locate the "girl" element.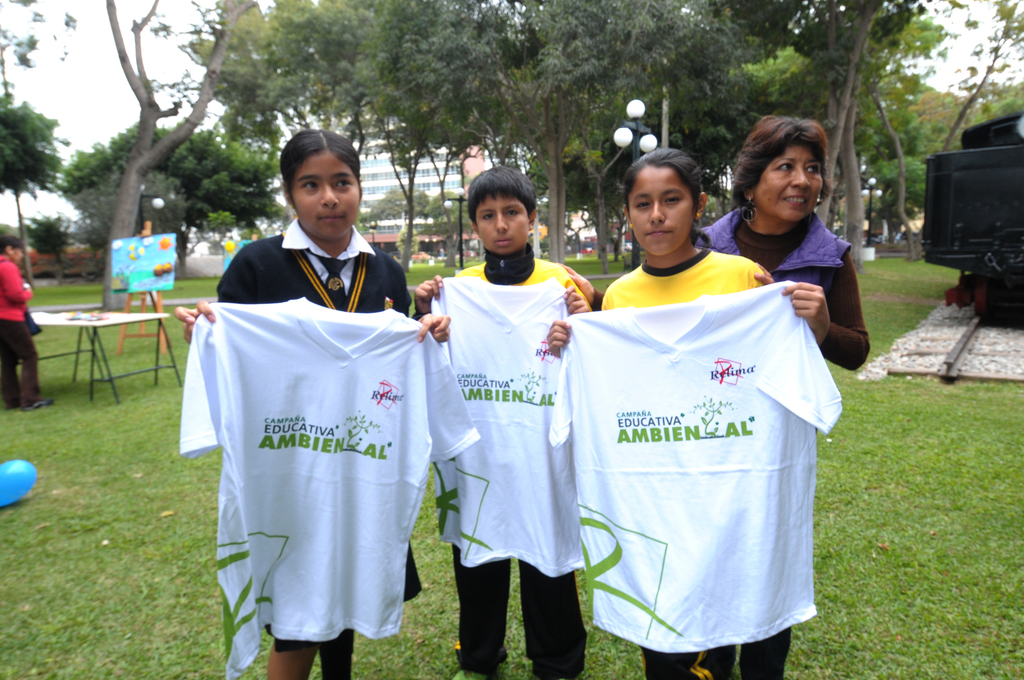
Element bbox: [177,131,447,677].
